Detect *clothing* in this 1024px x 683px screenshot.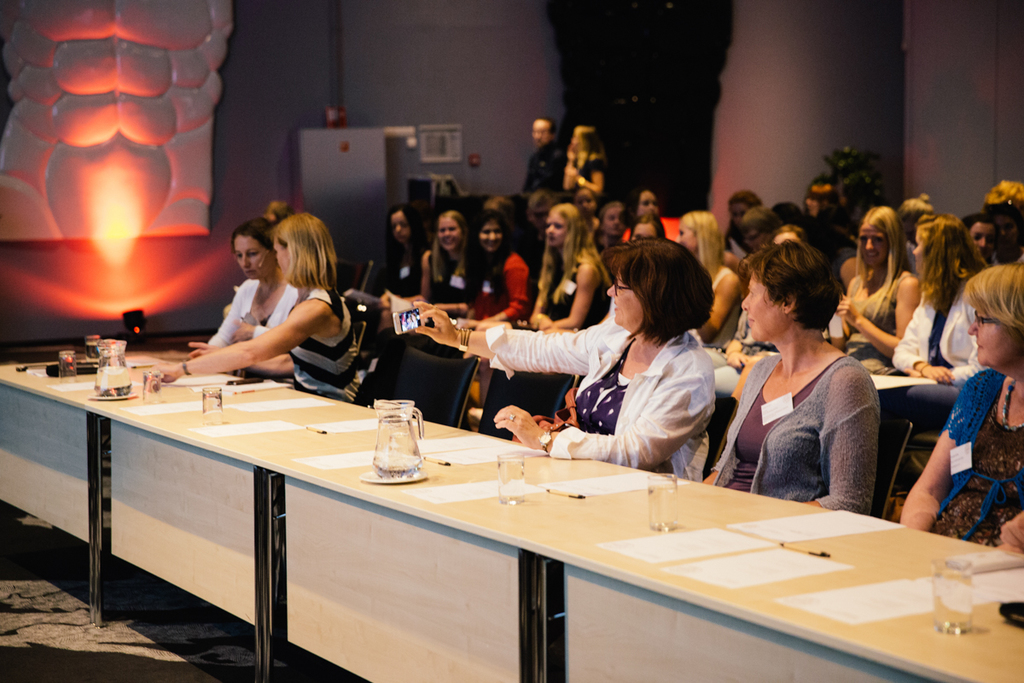
Detection: {"left": 288, "top": 270, "right": 380, "bottom": 409}.
